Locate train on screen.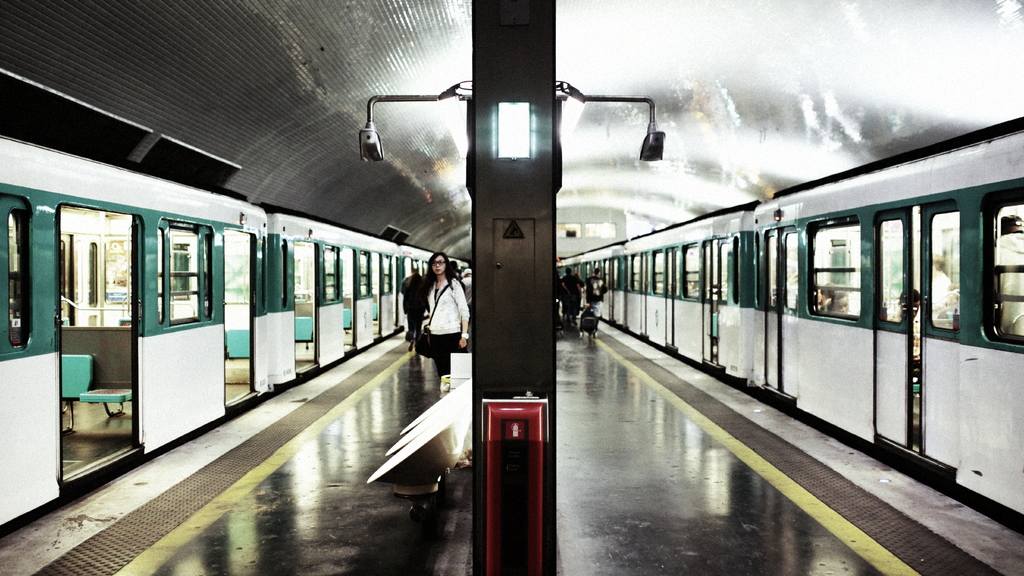
On screen at crop(0, 131, 472, 527).
